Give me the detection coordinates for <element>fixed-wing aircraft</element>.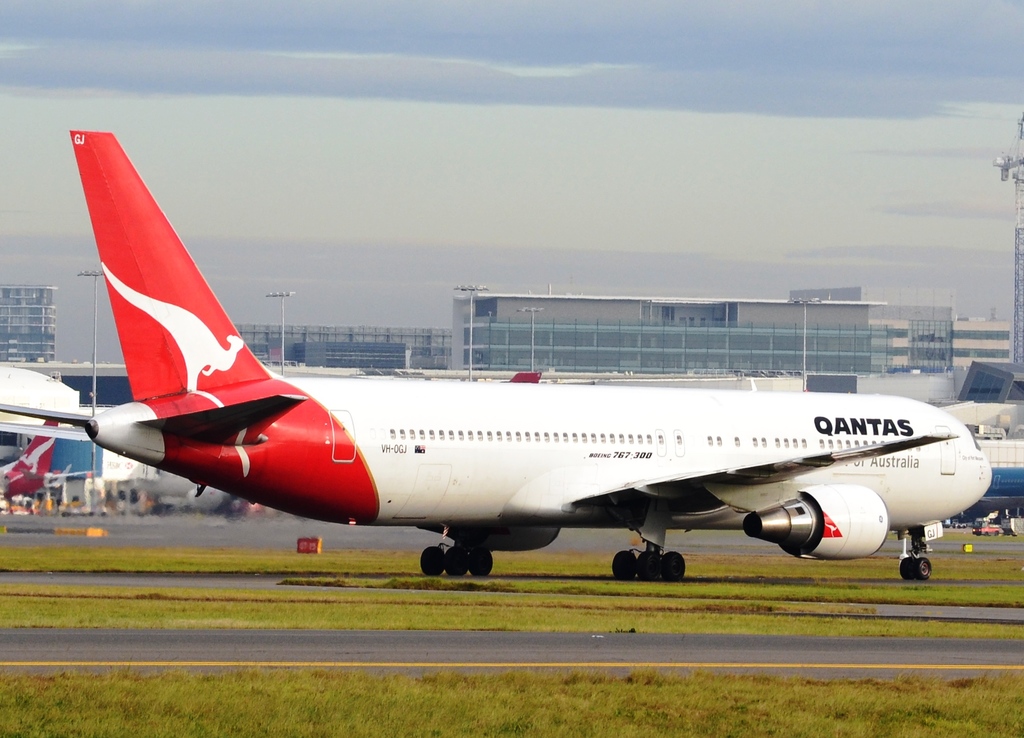
(0,409,95,495).
